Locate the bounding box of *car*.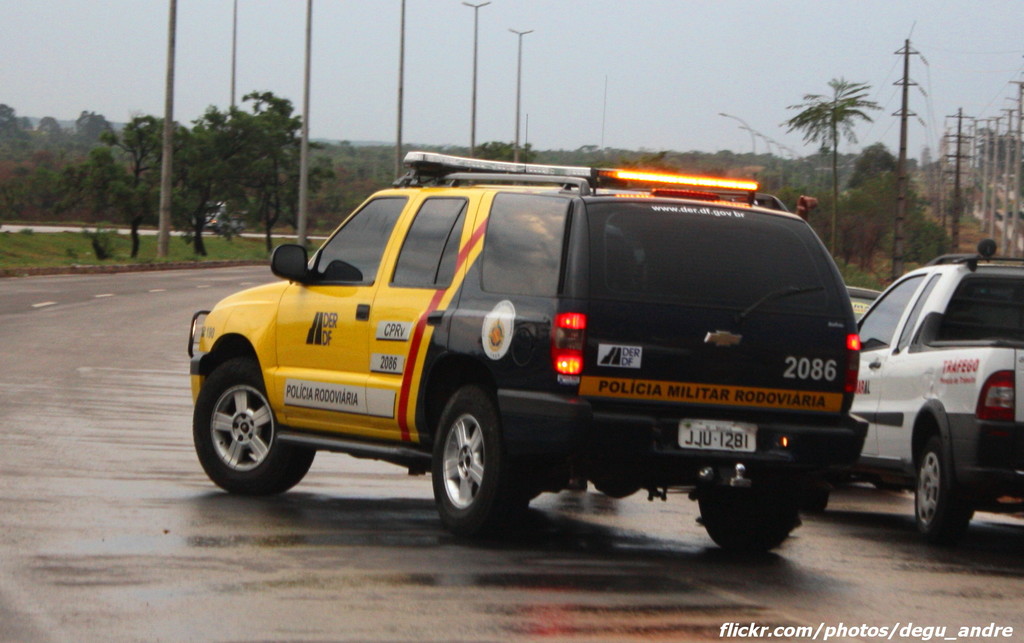
Bounding box: {"left": 801, "top": 237, "right": 1023, "bottom": 546}.
